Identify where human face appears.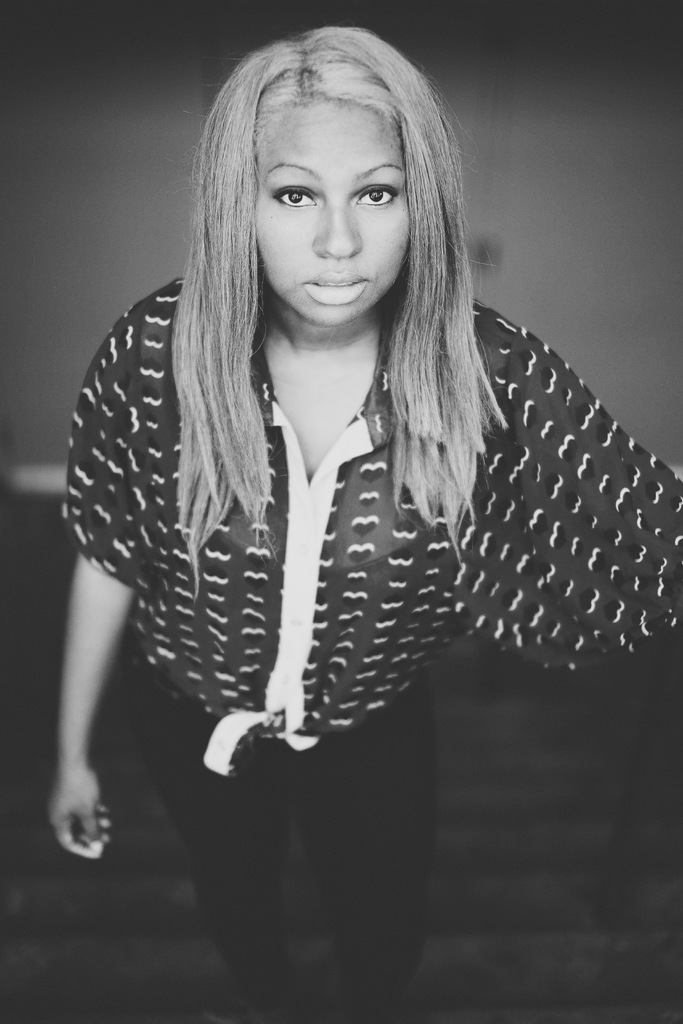
Appears at 256/109/411/326.
